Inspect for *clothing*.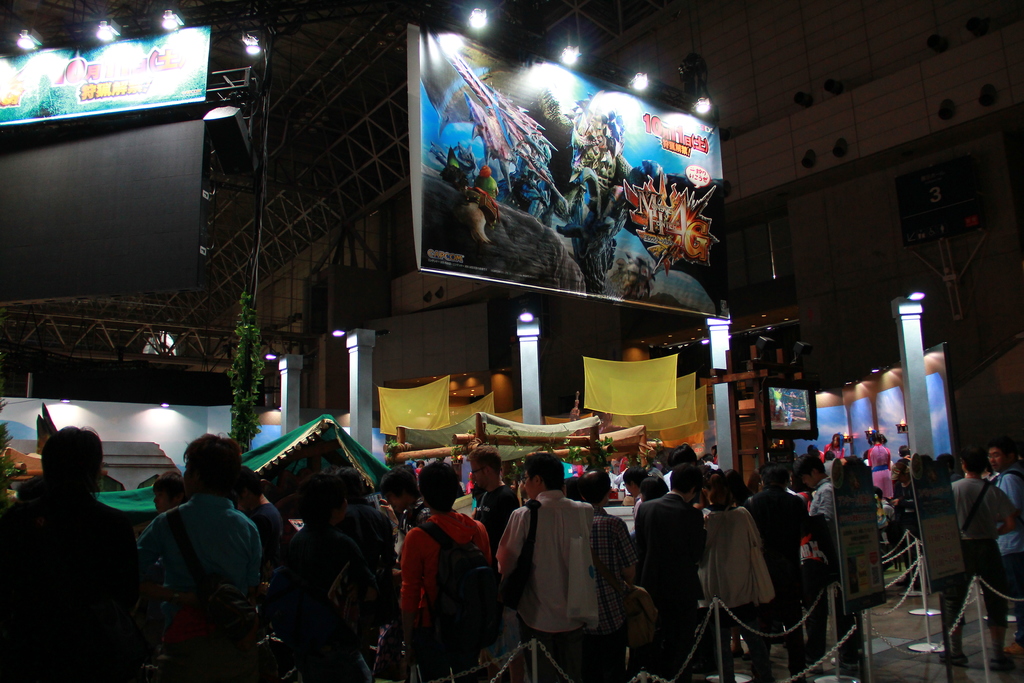
Inspection: l=493, t=495, r=598, b=682.
